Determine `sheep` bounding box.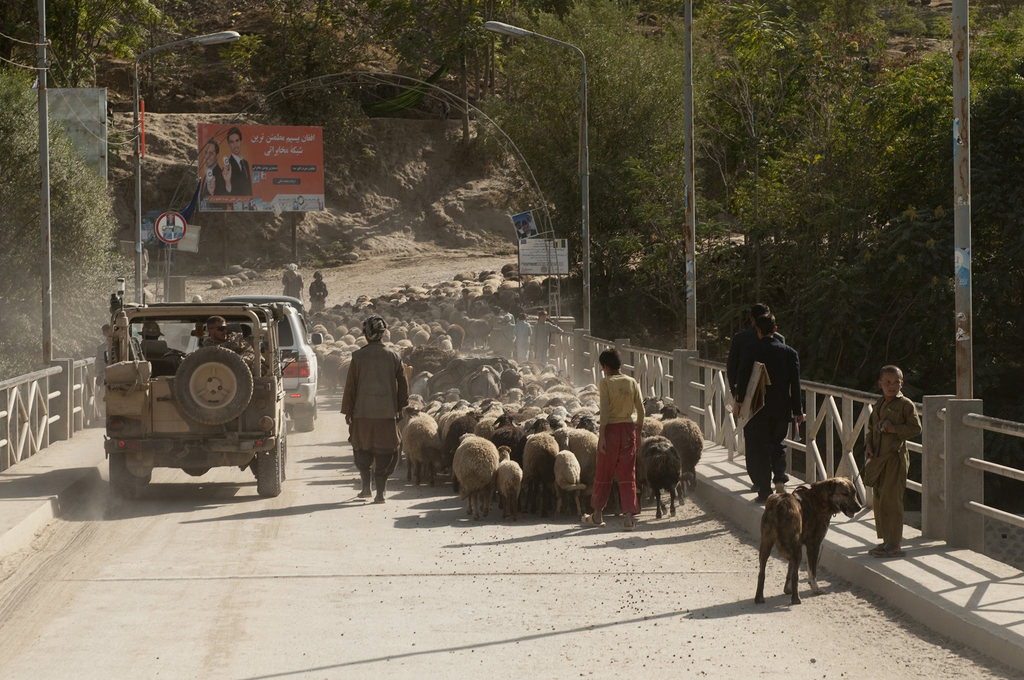
Determined: 443, 432, 516, 525.
